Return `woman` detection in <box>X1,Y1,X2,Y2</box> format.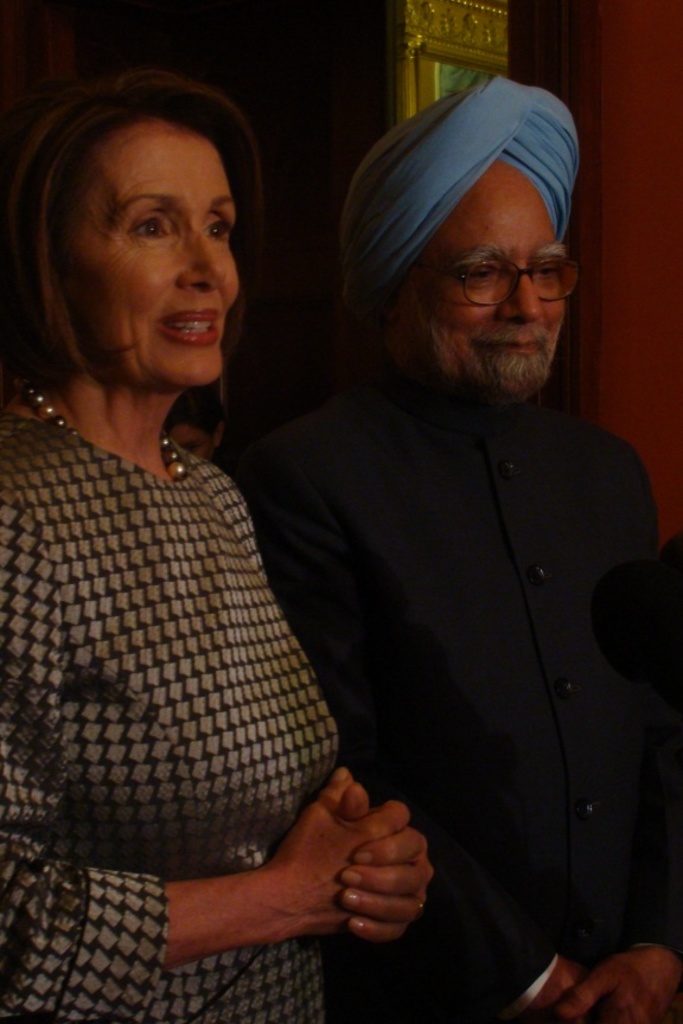
<box>0,83,435,1019</box>.
